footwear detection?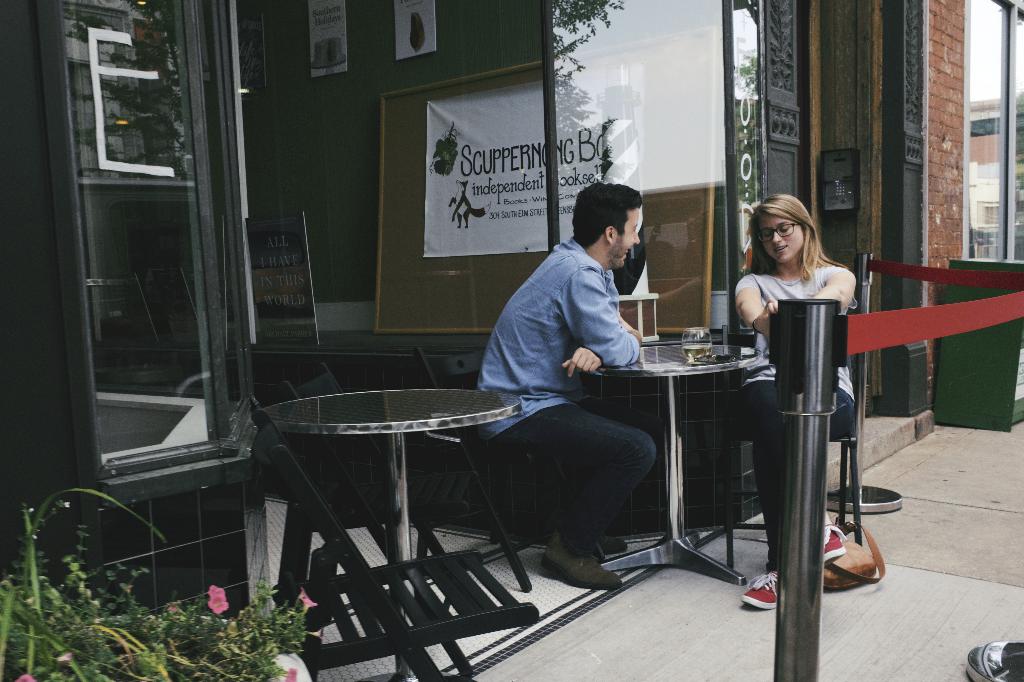
pyautogui.locateOnScreen(732, 567, 778, 612)
